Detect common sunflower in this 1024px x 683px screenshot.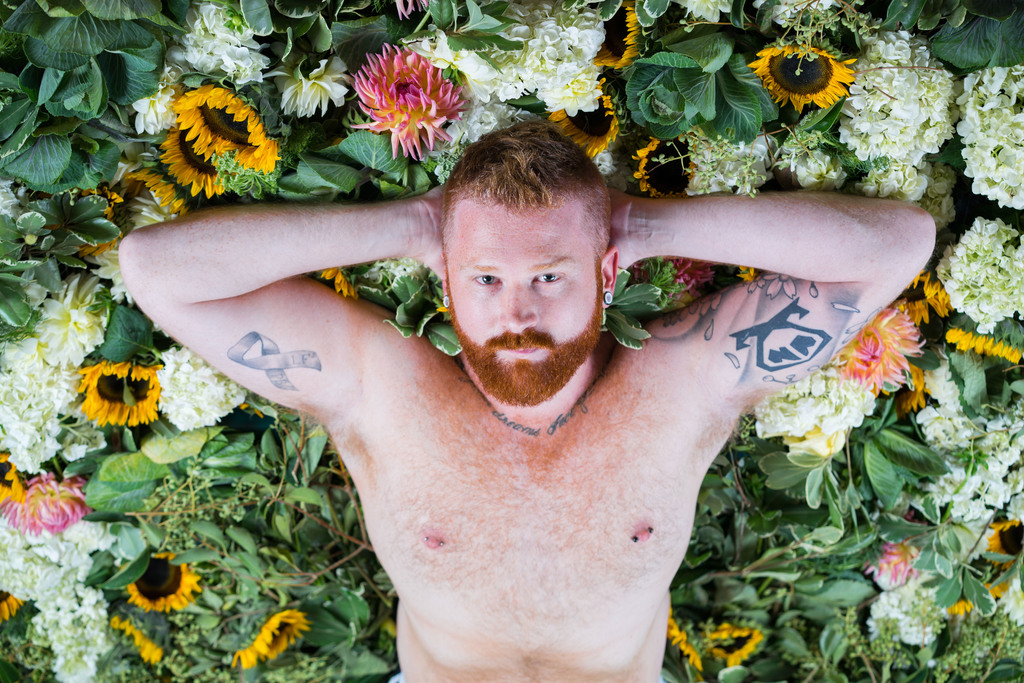
Detection: bbox=(959, 306, 1016, 364).
